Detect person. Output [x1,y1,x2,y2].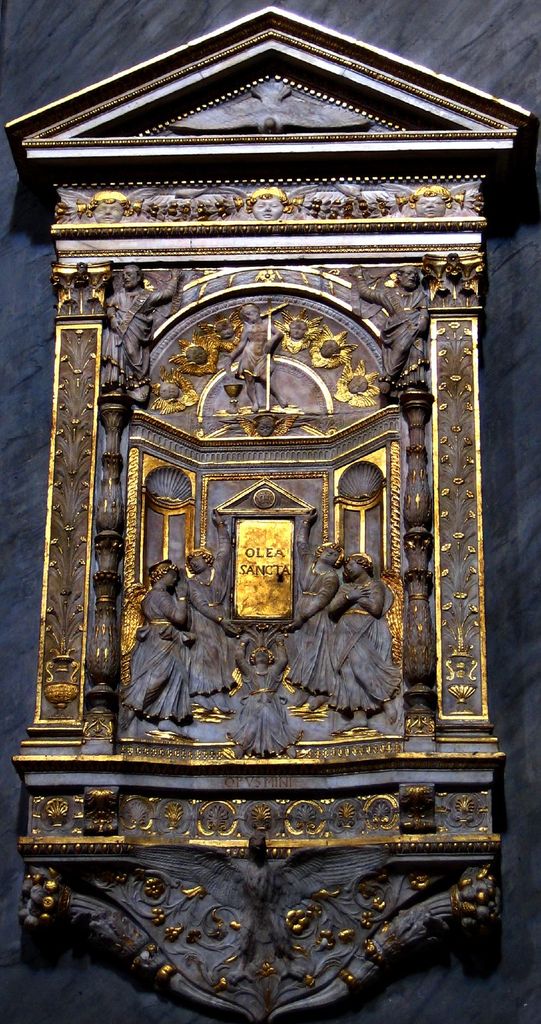
[100,263,187,408].
